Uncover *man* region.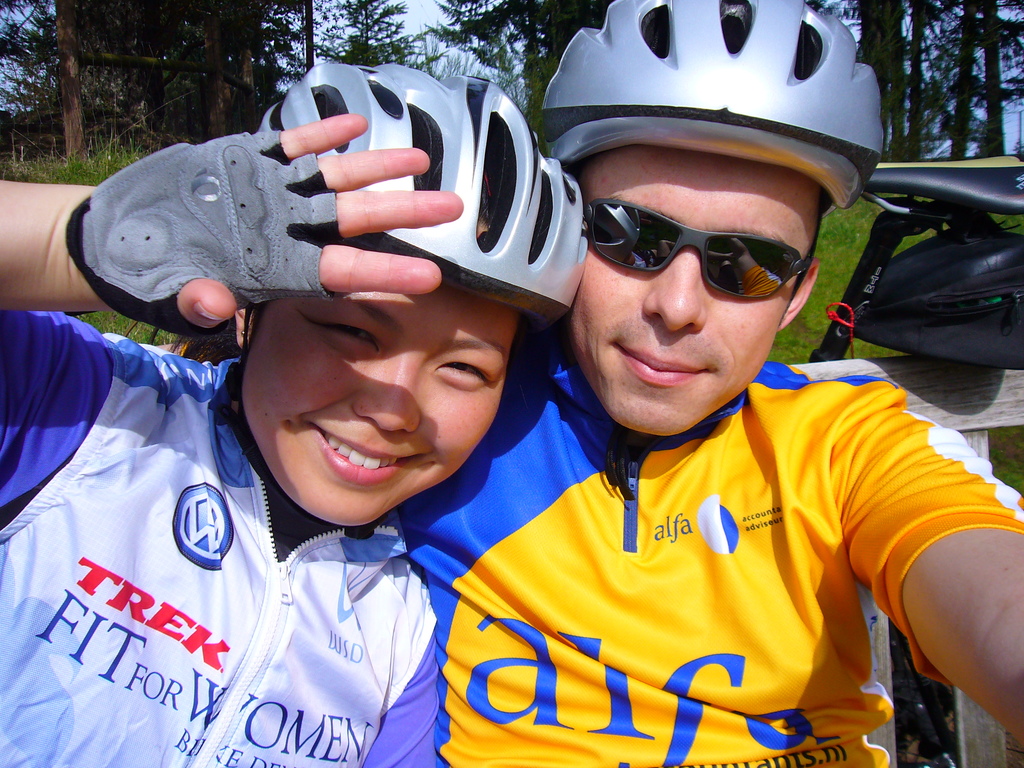
Uncovered: l=392, t=0, r=1023, b=767.
